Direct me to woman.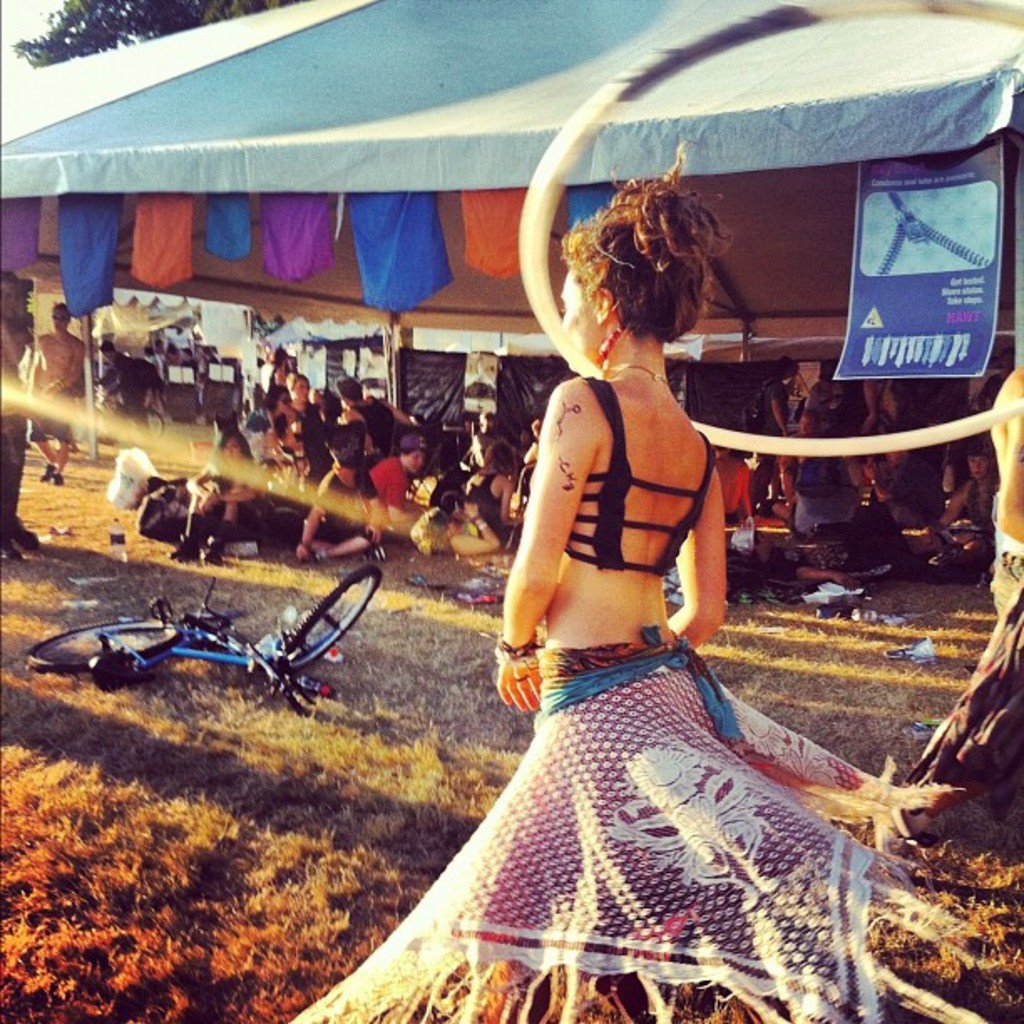
Direction: bbox=[284, 149, 960, 1022].
